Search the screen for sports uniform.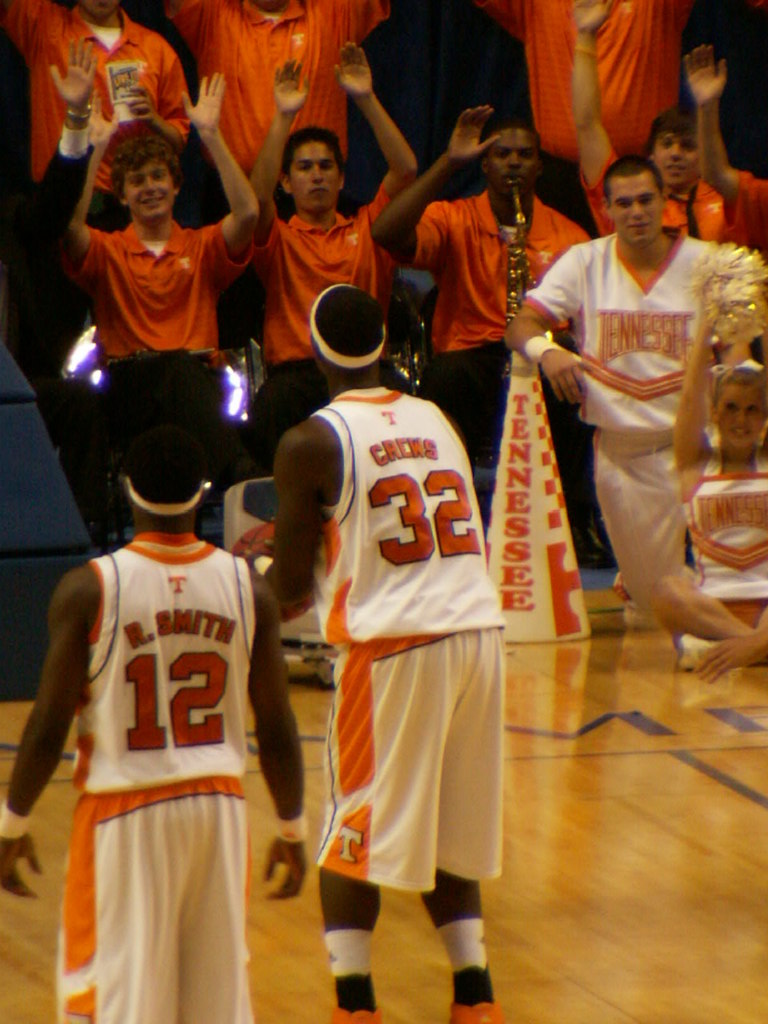
Found at box=[674, 431, 767, 618].
